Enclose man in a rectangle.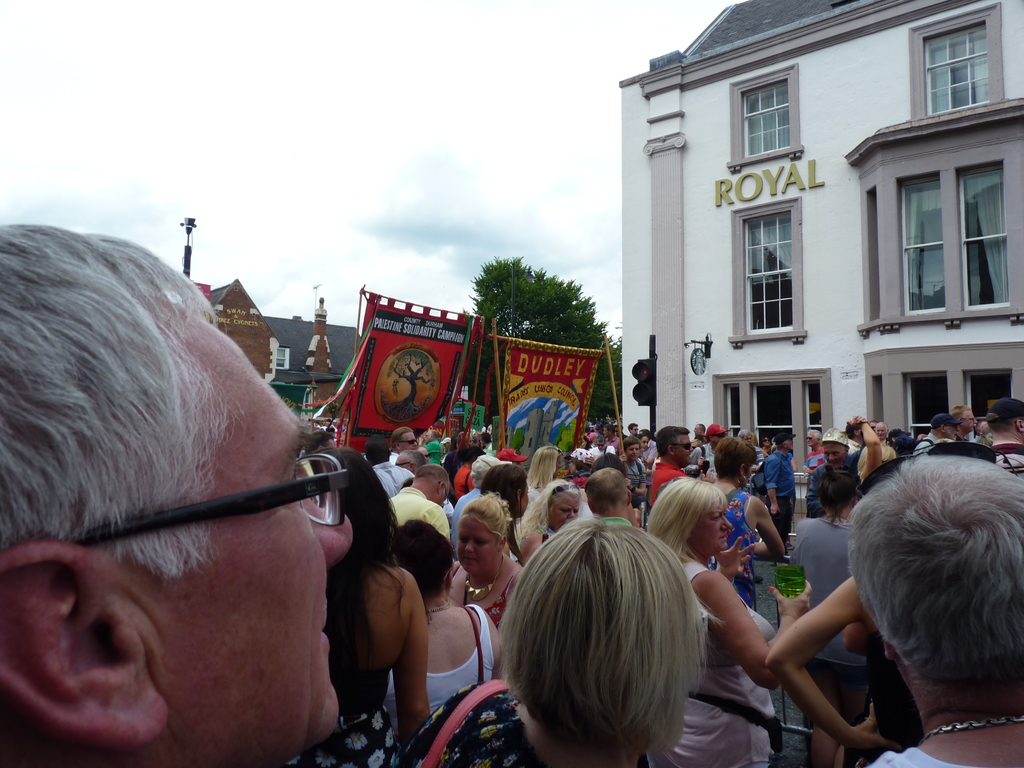
(x1=629, y1=421, x2=641, y2=440).
